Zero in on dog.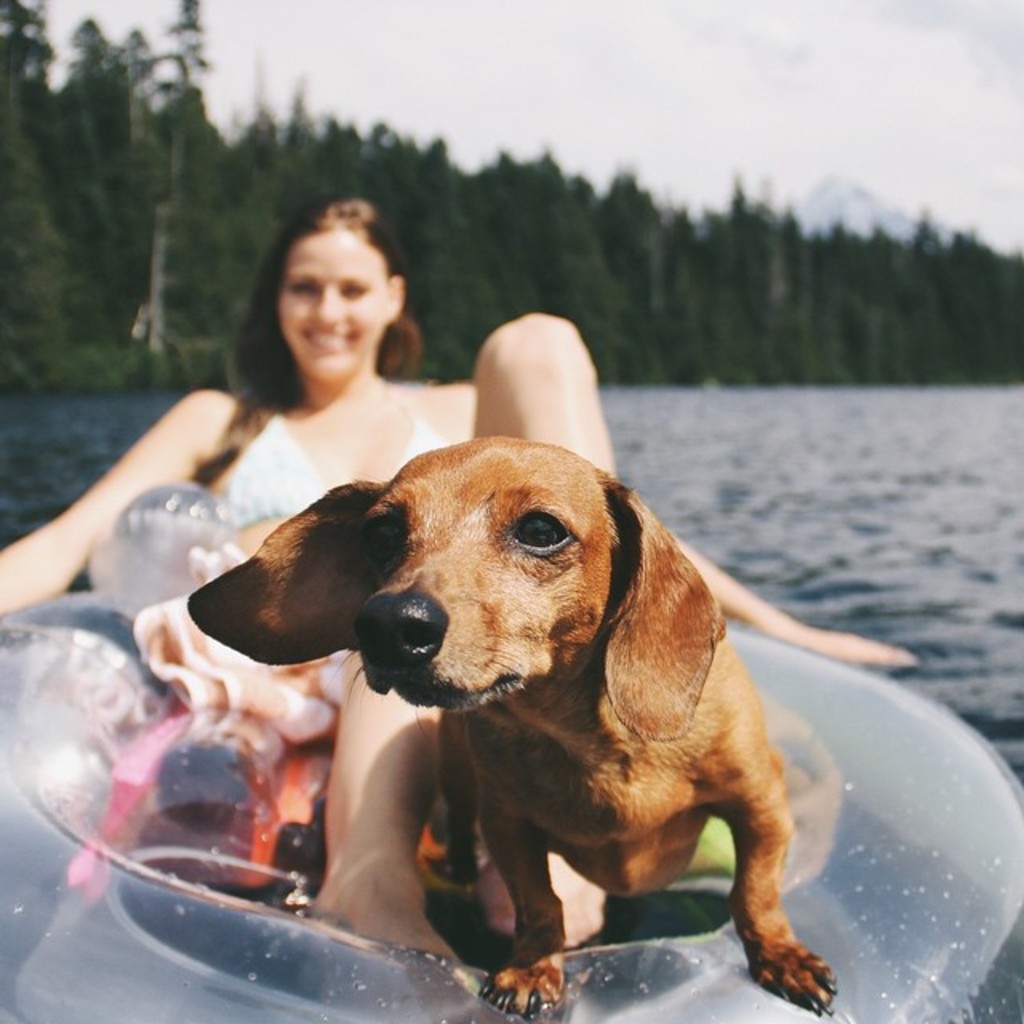
Zeroed in: BBox(182, 438, 835, 1019).
